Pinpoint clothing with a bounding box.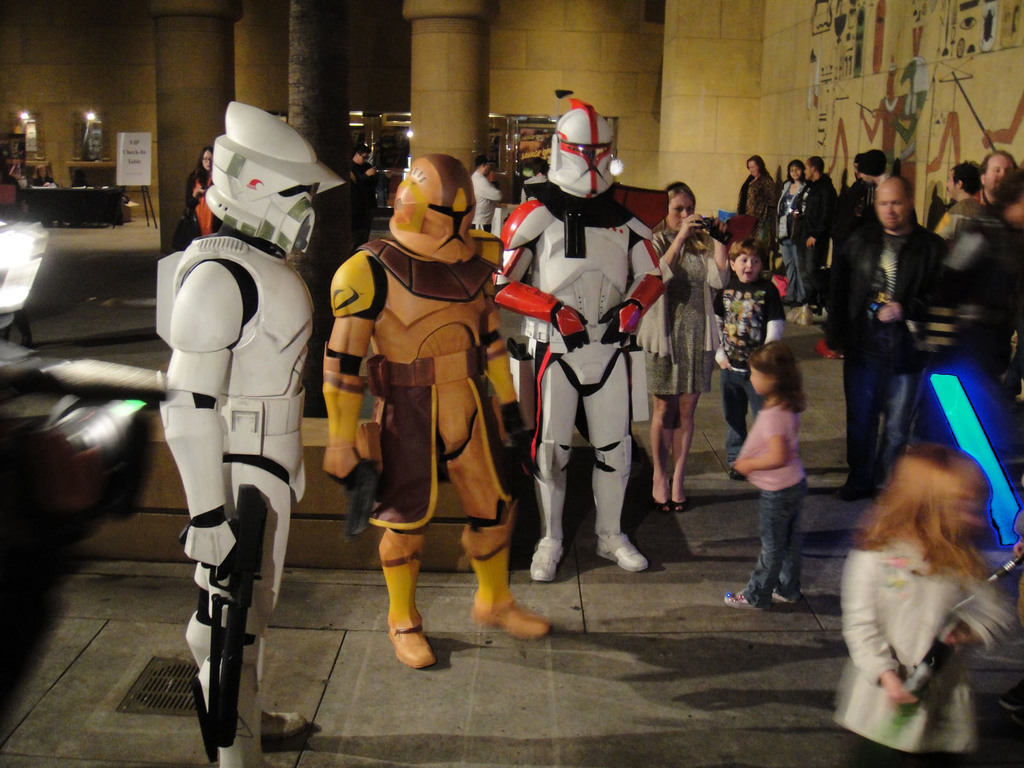
x1=827 y1=171 x2=877 y2=296.
